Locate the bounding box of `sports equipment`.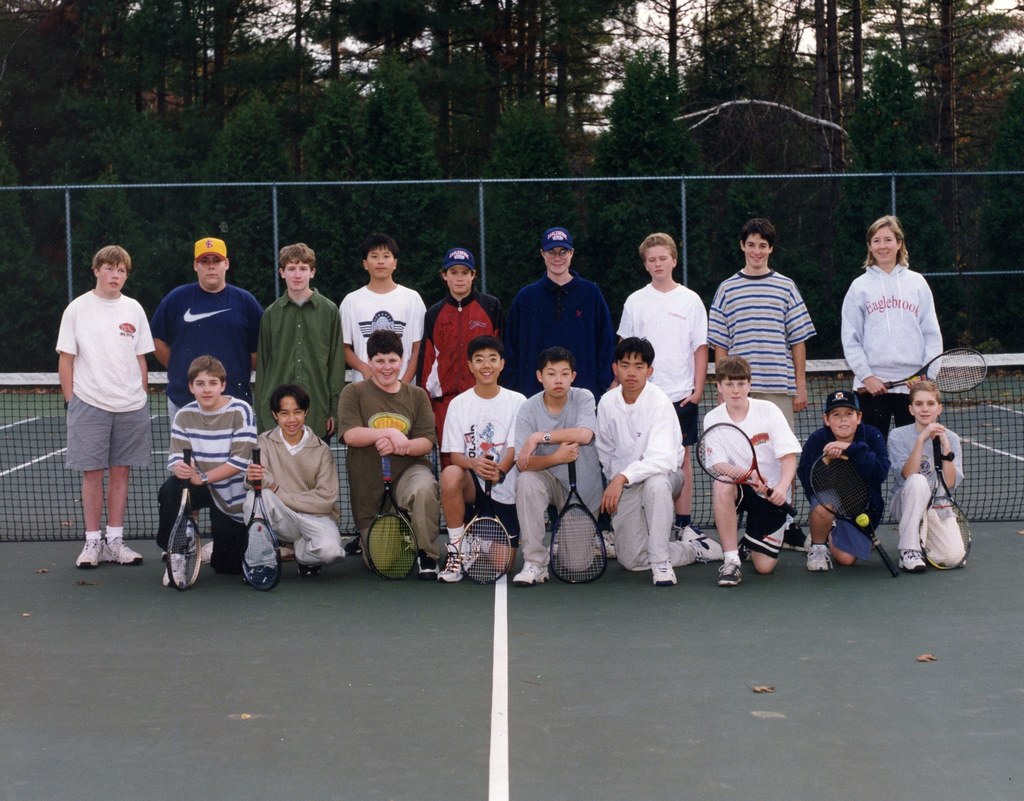
Bounding box: x1=856, y1=346, x2=991, y2=395.
